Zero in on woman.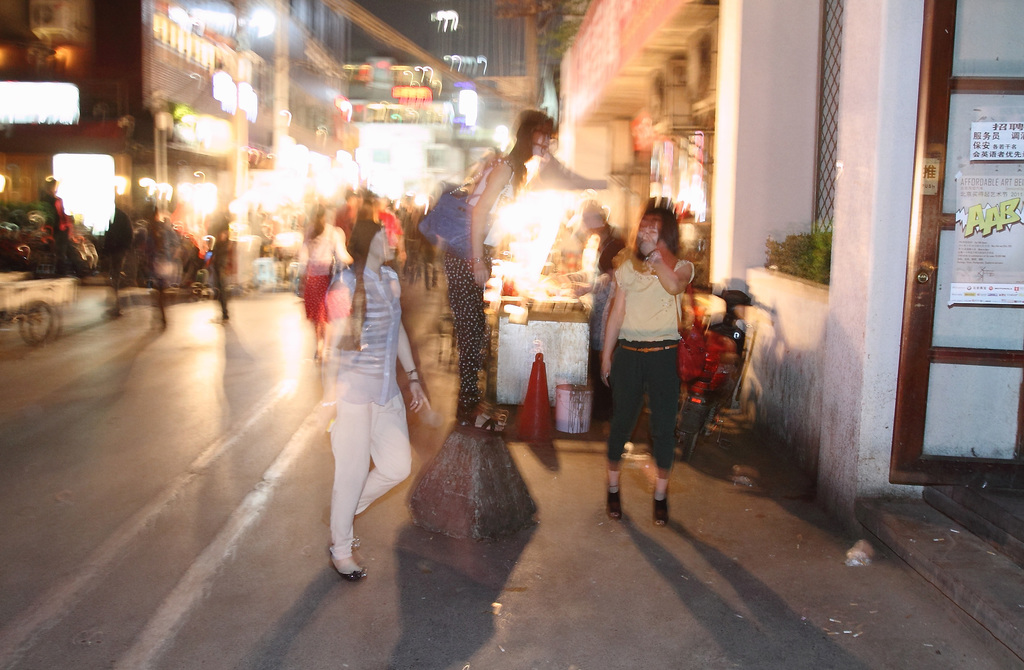
Zeroed in: [292, 200, 356, 371].
